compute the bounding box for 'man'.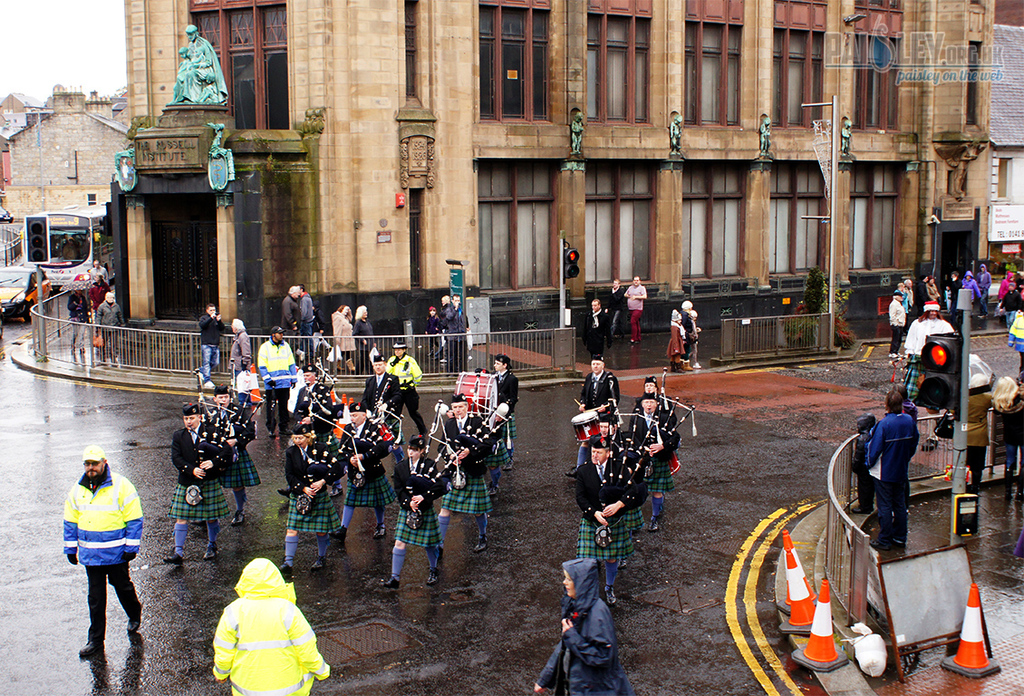
[577, 435, 641, 606].
